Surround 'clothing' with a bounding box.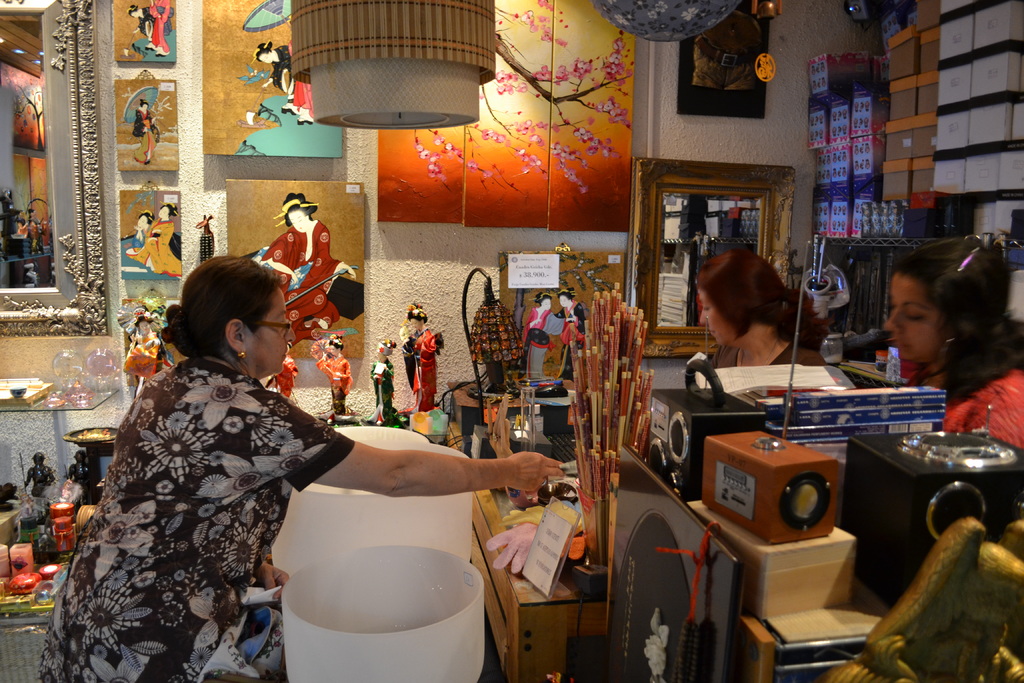
x1=135, y1=108, x2=159, y2=163.
